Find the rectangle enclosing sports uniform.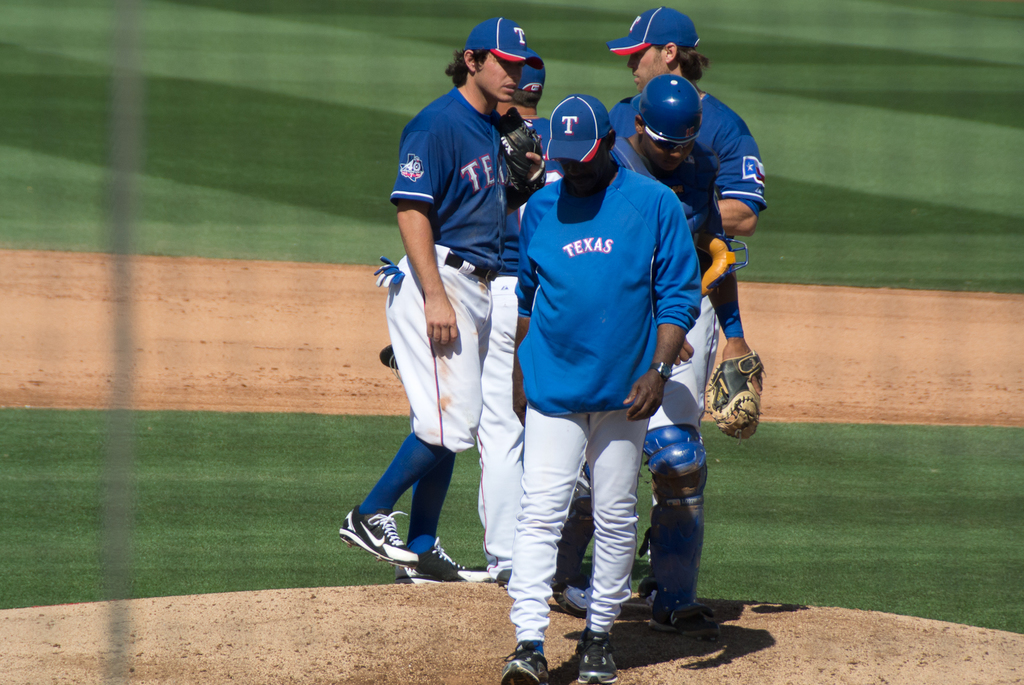
box=[359, 31, 539, 635].
